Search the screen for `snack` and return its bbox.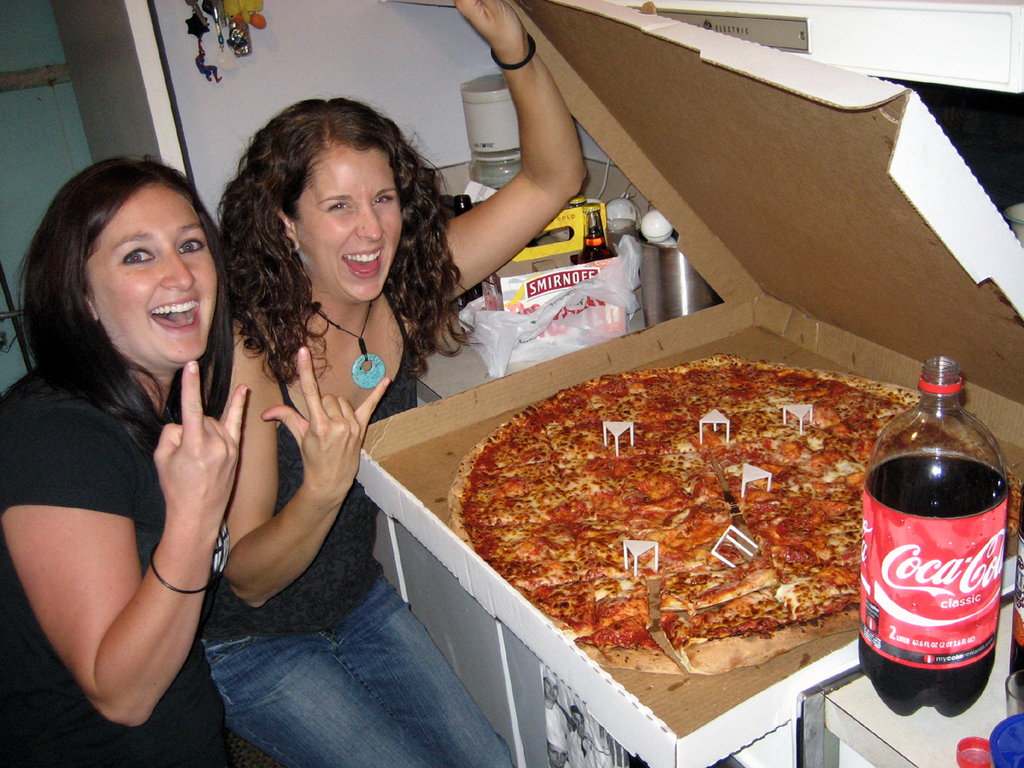
Found: locate(450, 358, 1023, 684).
